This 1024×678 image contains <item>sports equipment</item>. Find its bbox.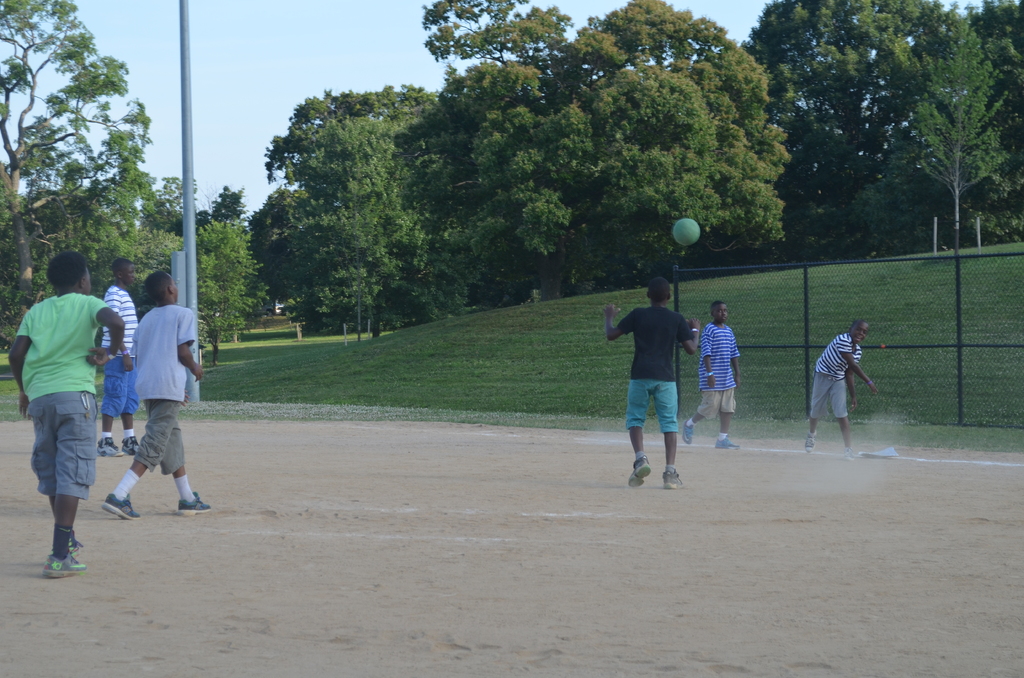
45:551:86:573.
